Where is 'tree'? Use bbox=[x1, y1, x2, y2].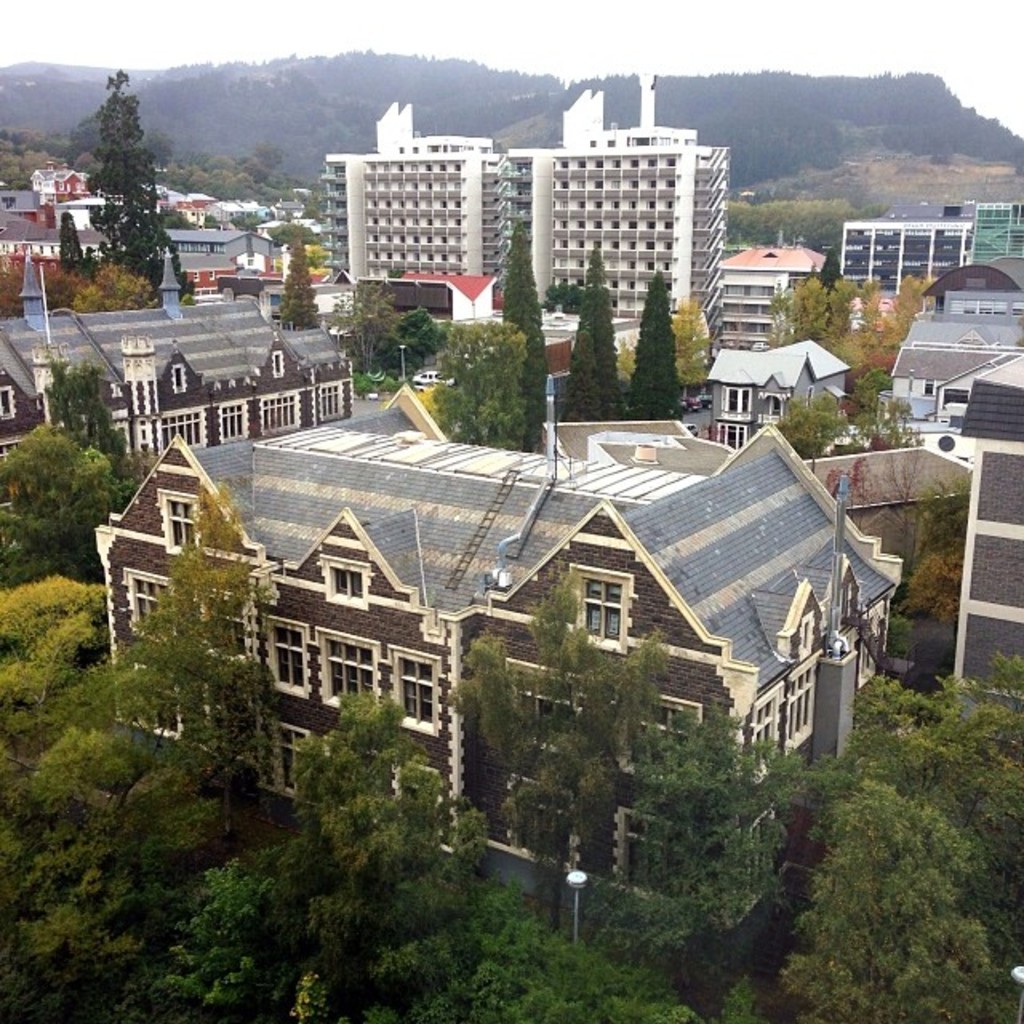
bbox=[542, 282, 574, 302].
